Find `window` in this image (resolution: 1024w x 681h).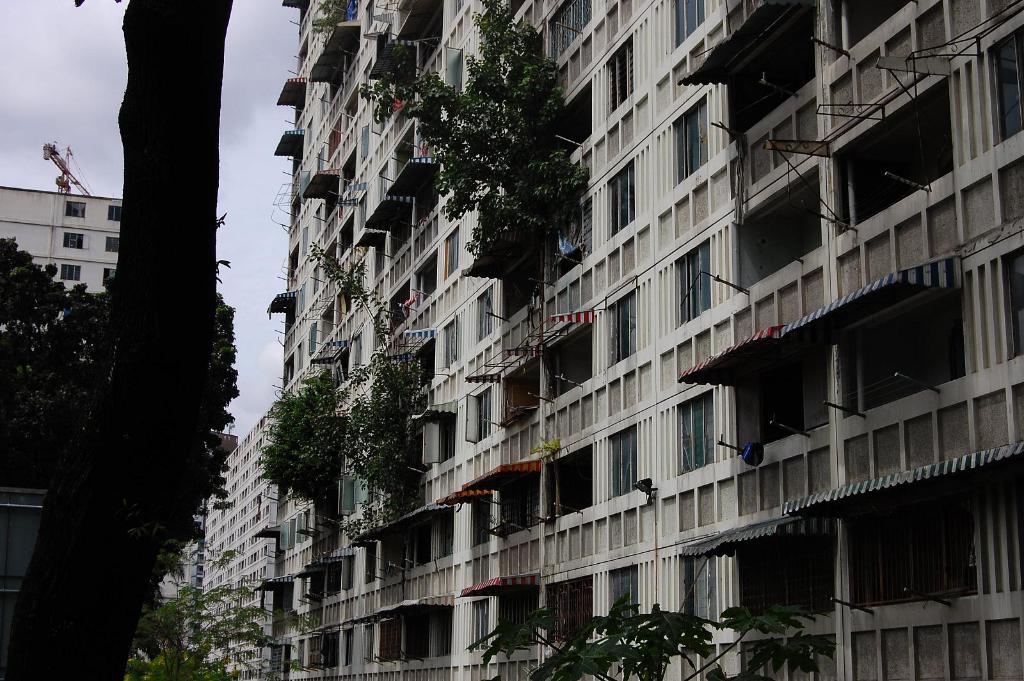
[x1=666, y1=90, x2=717, y2=189].
